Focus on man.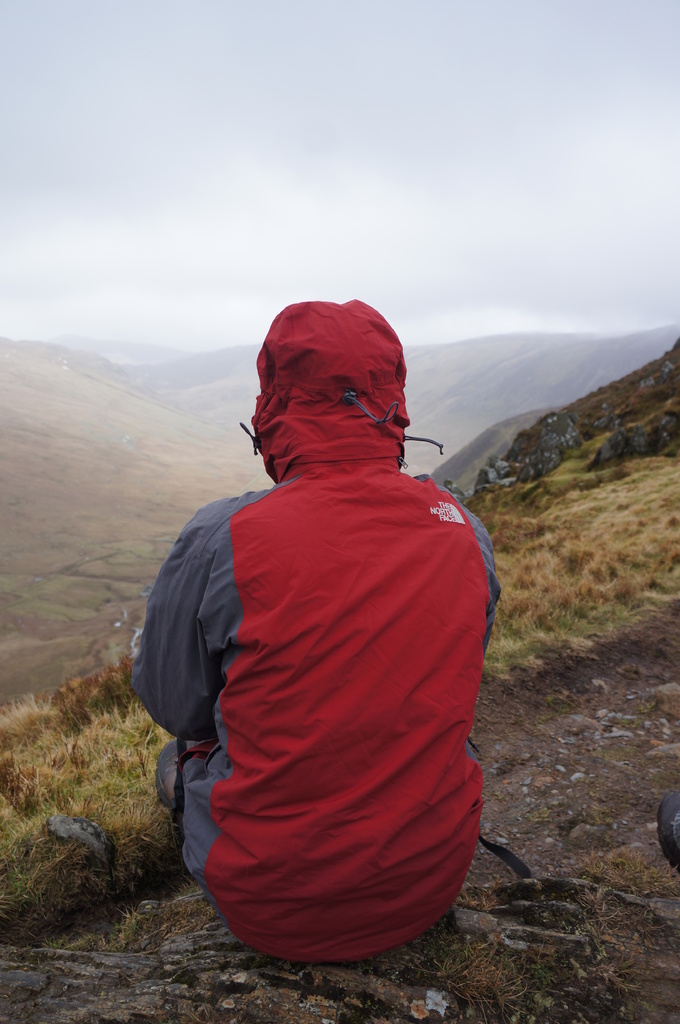
Focused at <bbox>135, 269, 509, 996</bbox>.
